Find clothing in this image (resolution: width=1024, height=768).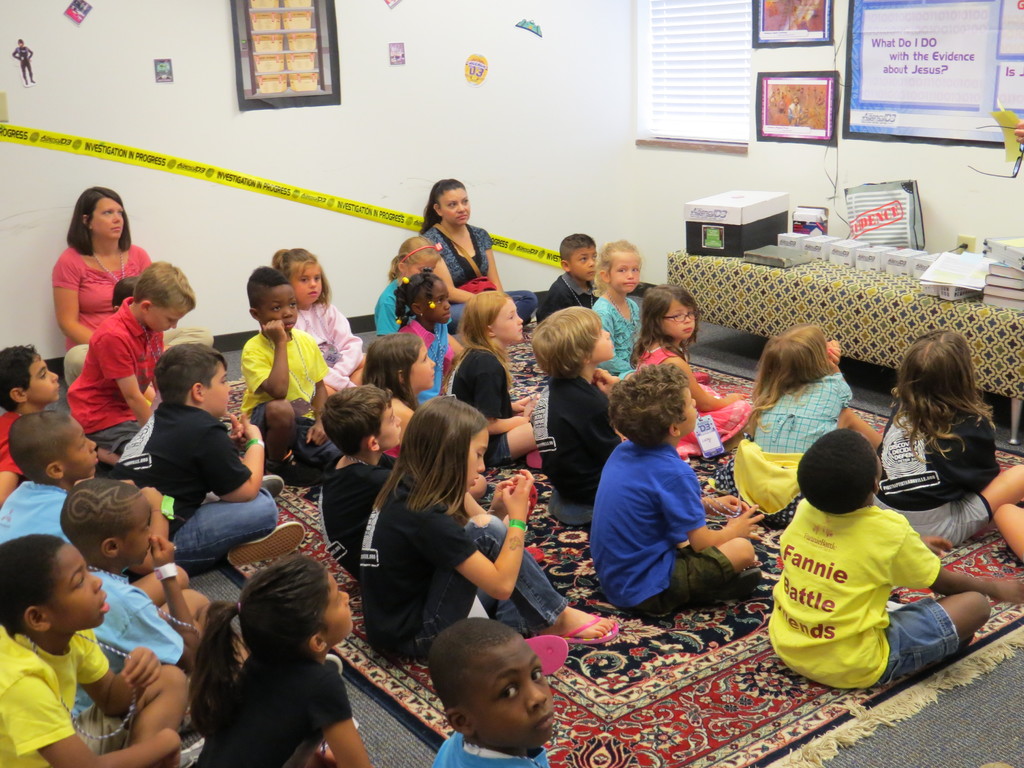
rect(440, 341, 520, 465).
